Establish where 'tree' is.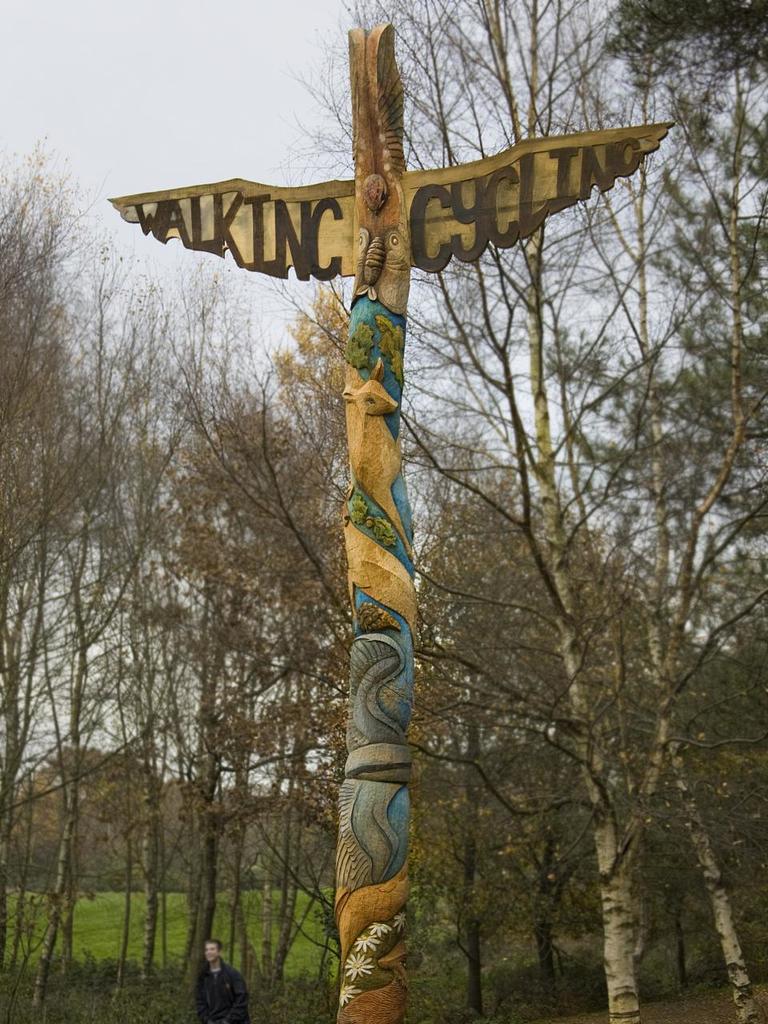
Established at left=0, top=158, right=106, bottom=791.
